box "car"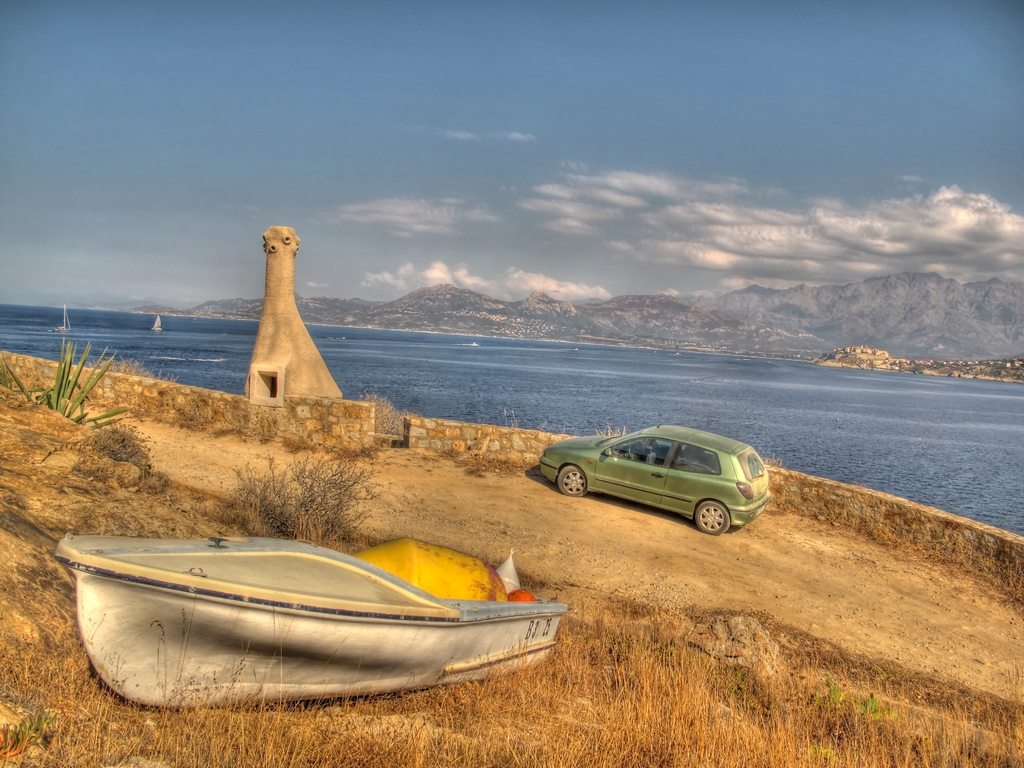
[left=530, top=430, right=764, bottom=542]
